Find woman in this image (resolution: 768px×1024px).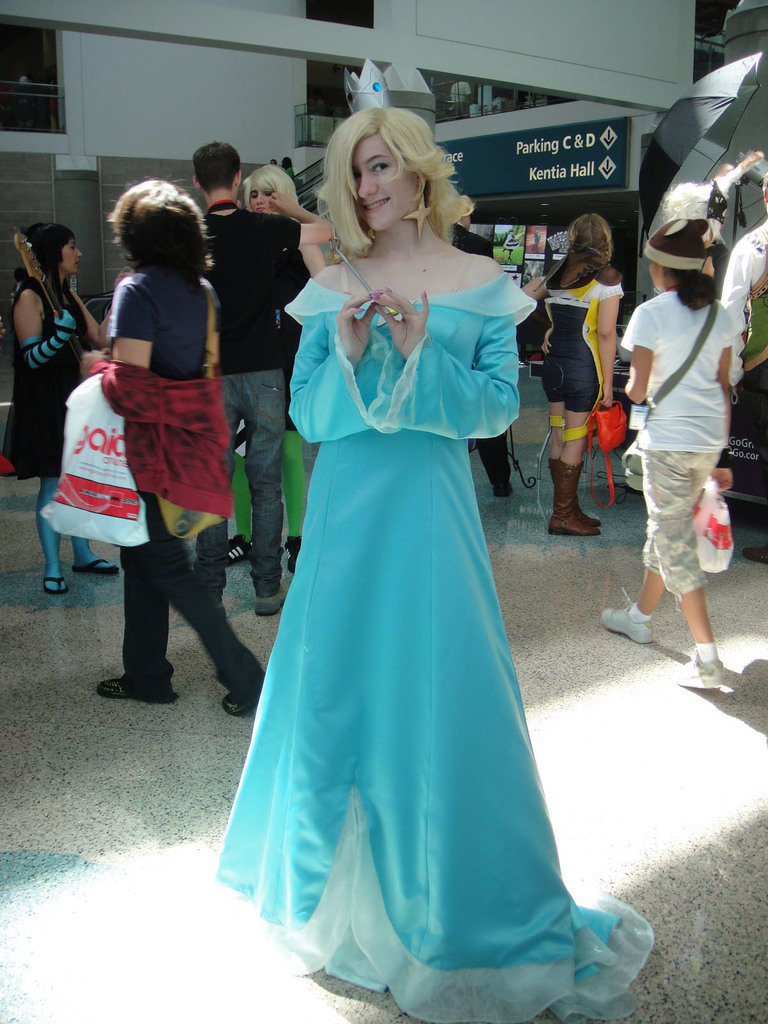
crop(219, 161, 329, 569).
